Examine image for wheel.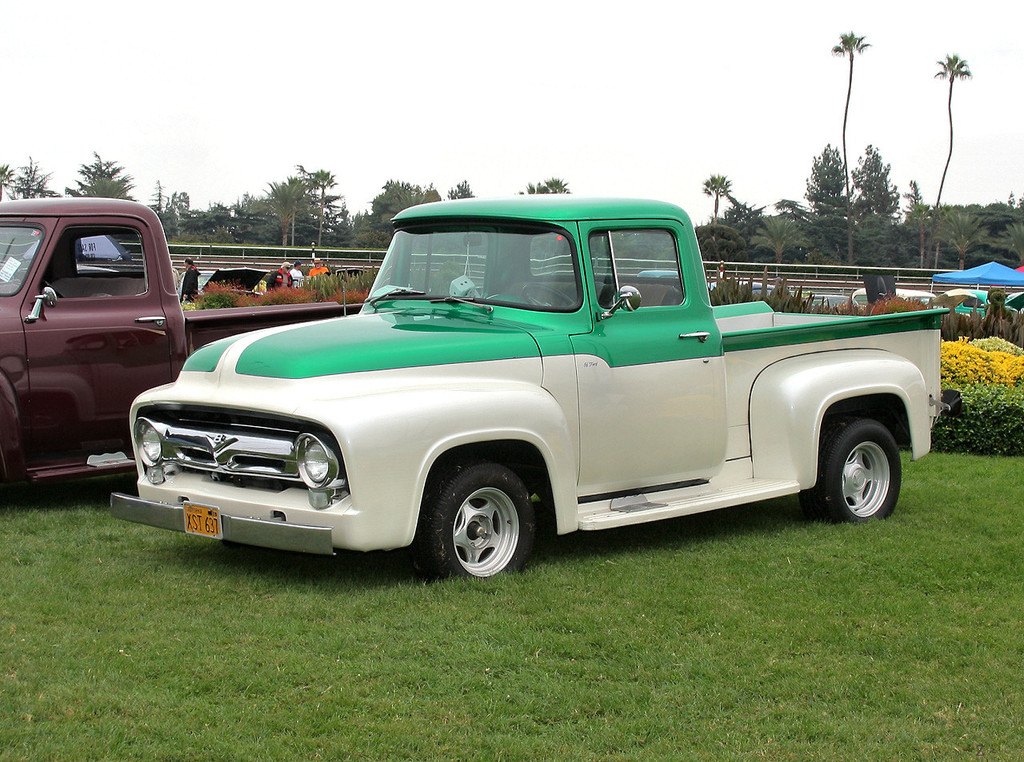
Examination result: x1=799, y1=401, x2=909, y2=532.
